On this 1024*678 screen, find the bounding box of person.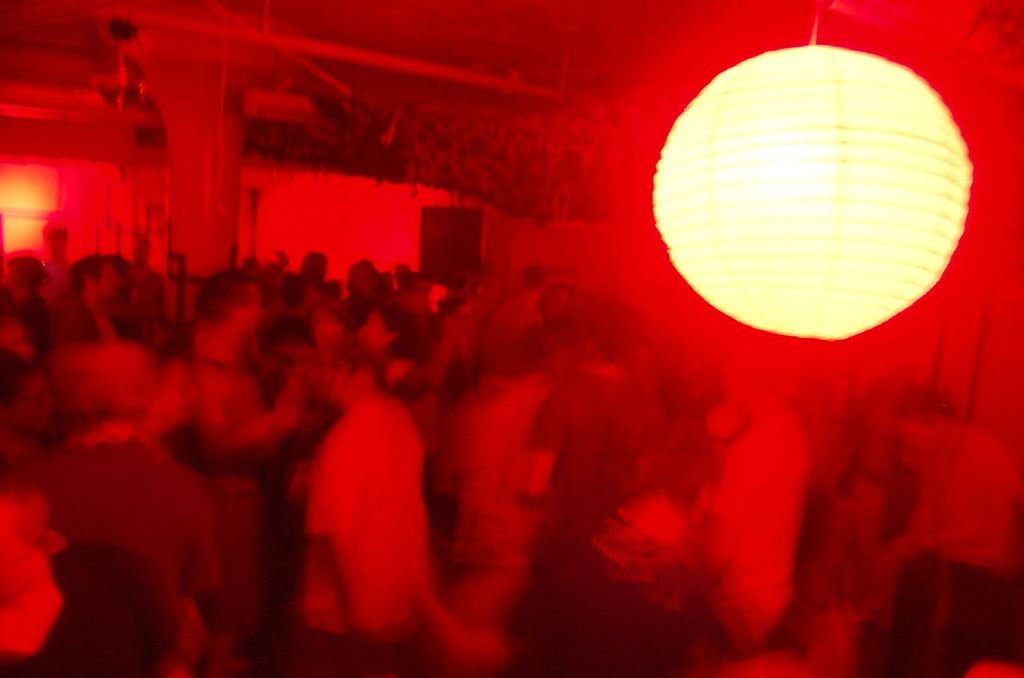
Bounding box: 378/270/438/321.
